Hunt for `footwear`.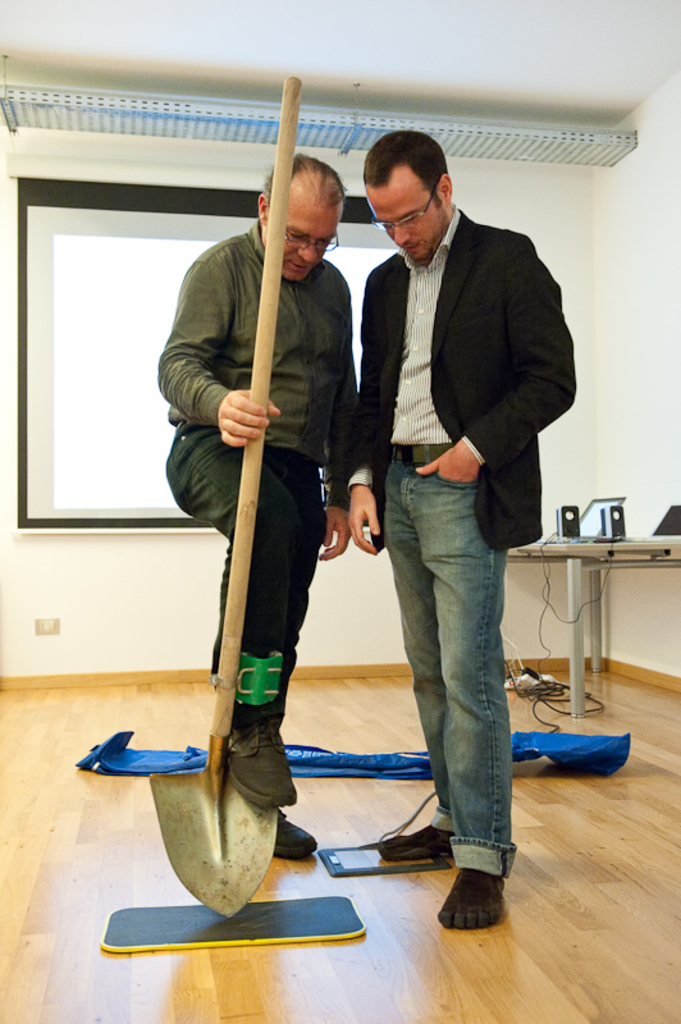
Hunted down at pyautogui.locateOnScreen(375, 826, 452, 858).
